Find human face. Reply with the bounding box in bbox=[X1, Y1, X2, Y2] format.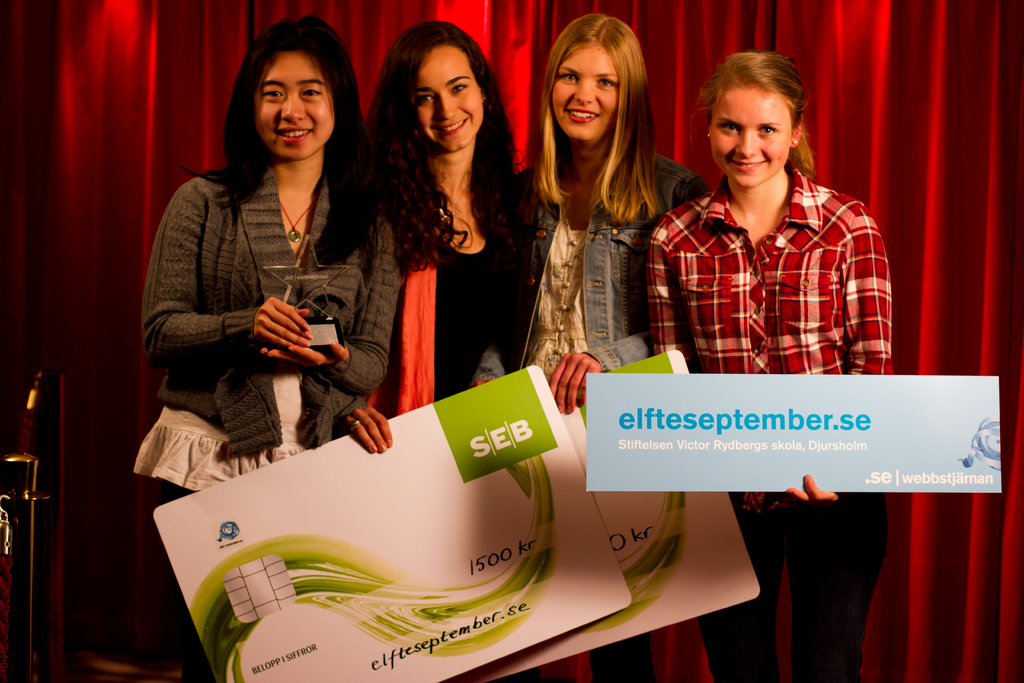
bbox=[708, 93, 797, 189].
